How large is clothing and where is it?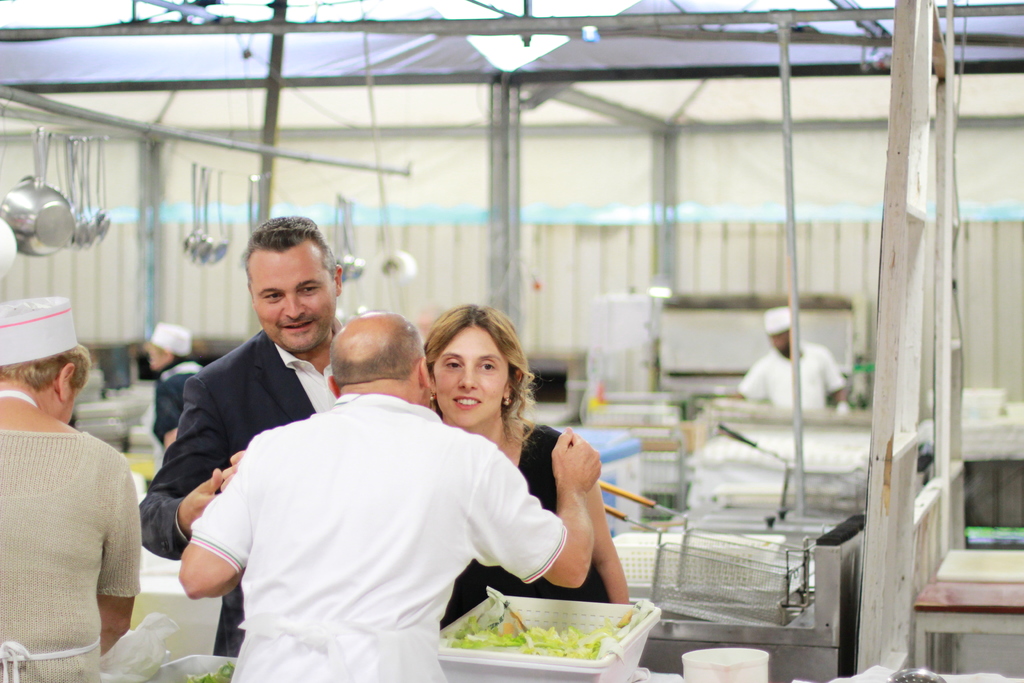
Bounding box: (left=137, top=315, right=343, bottom=655).
